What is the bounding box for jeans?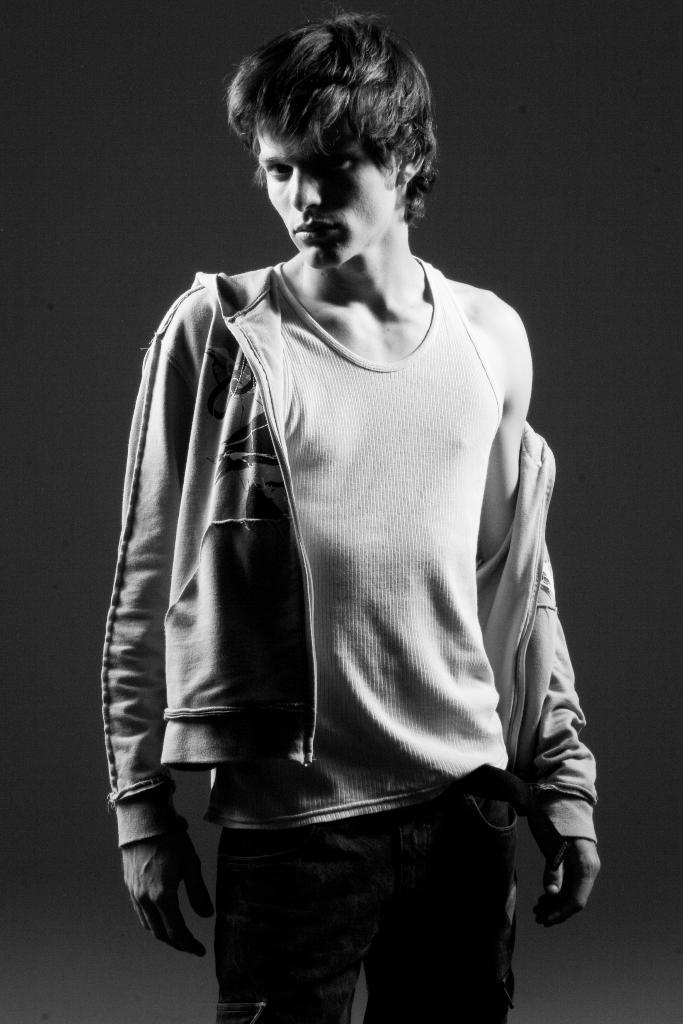
bbox(186, 771, 558, 1018).
